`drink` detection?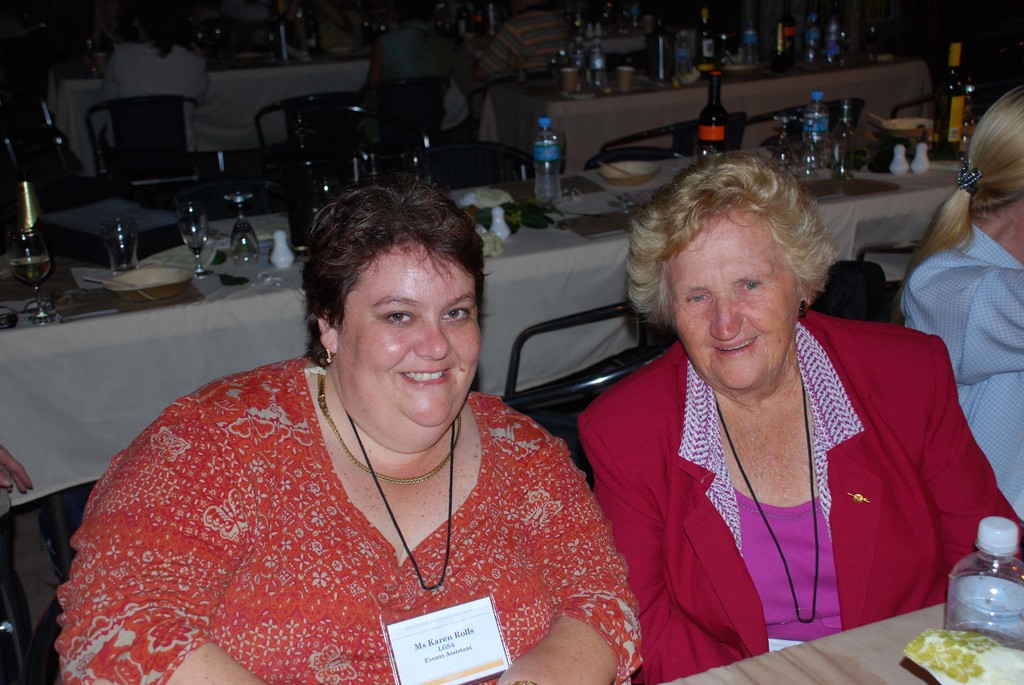
detection(957, 555, 1023, 660)
